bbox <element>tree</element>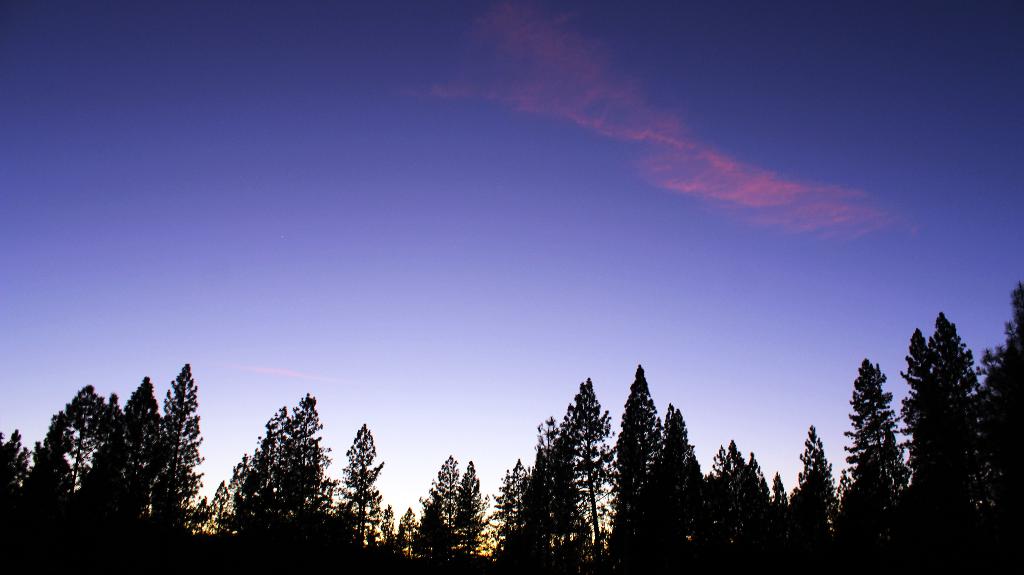
(977,277,1023,516)
